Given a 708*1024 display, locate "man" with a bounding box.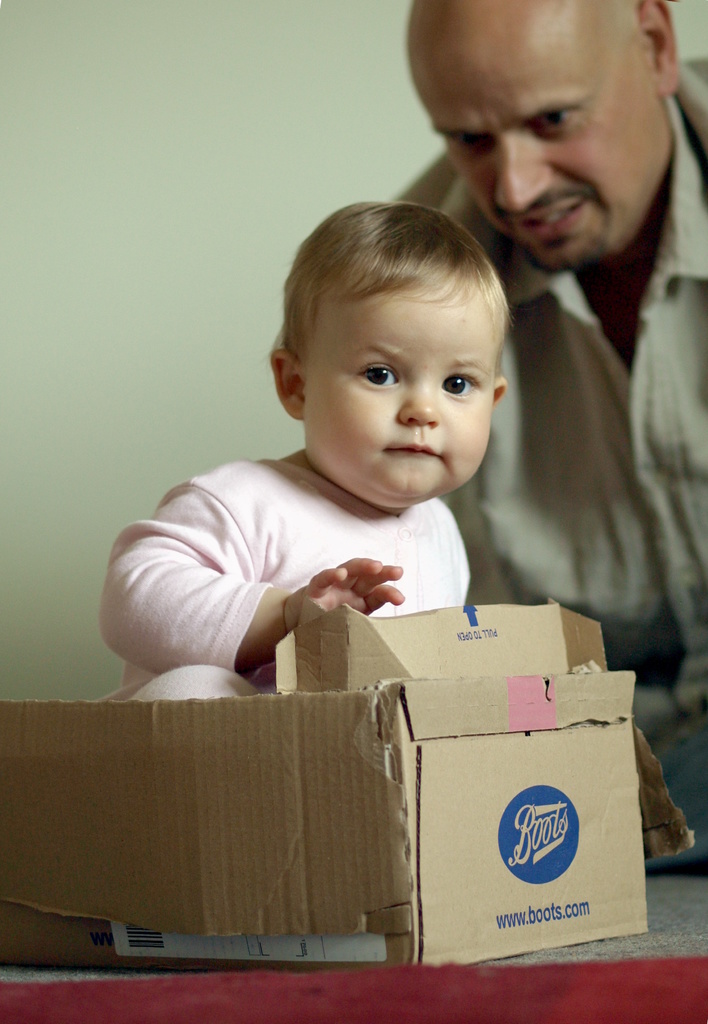
Located: l=387, t=0, r=707, b=896.
